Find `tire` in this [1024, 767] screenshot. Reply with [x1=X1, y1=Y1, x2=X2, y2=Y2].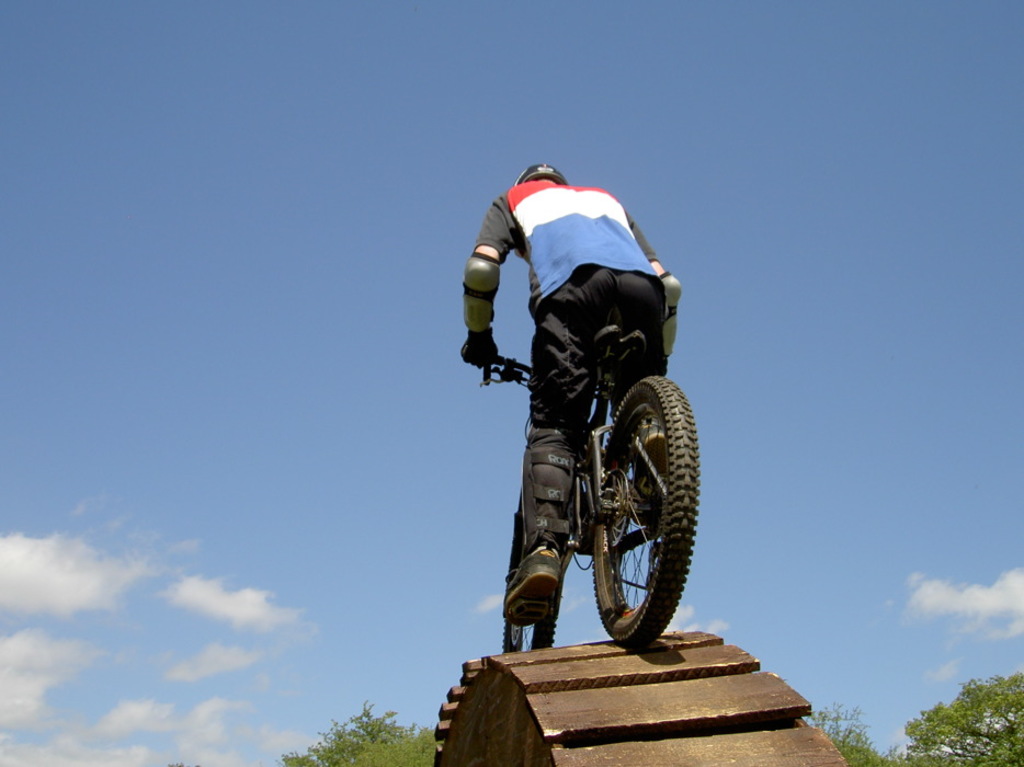
[x1=501, y1=506, x2=565, y2=656].
